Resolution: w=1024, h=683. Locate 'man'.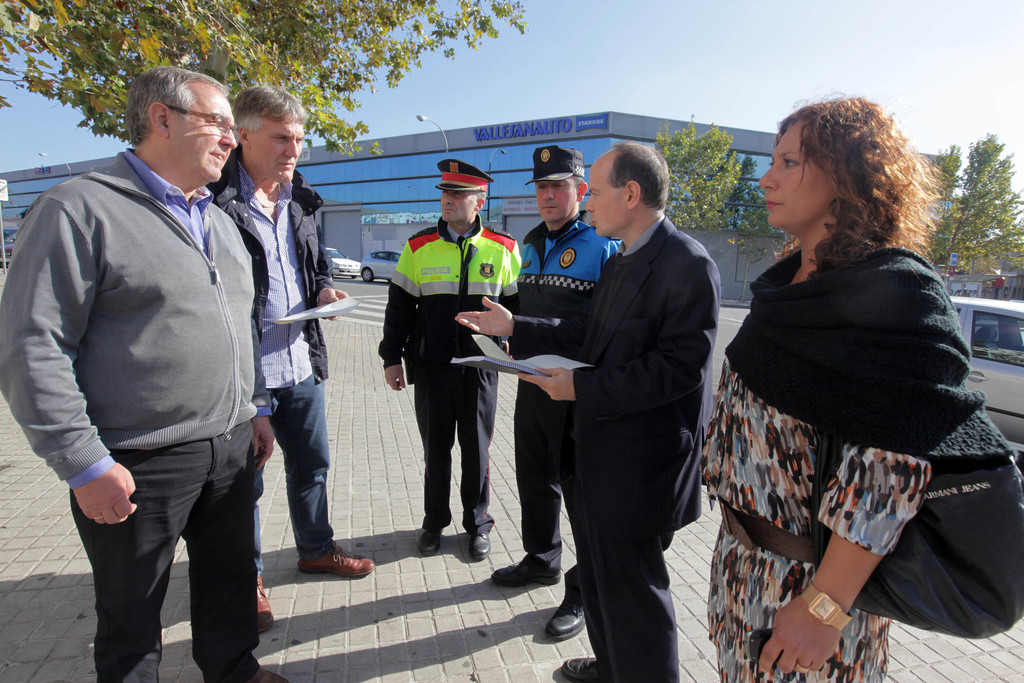
detection(0, 68, 300, 682).
